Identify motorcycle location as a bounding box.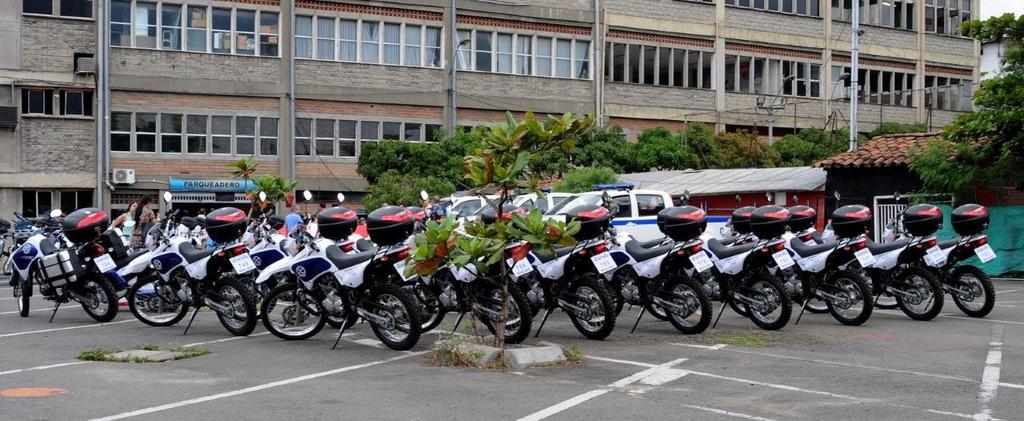
126:190:258:338.
